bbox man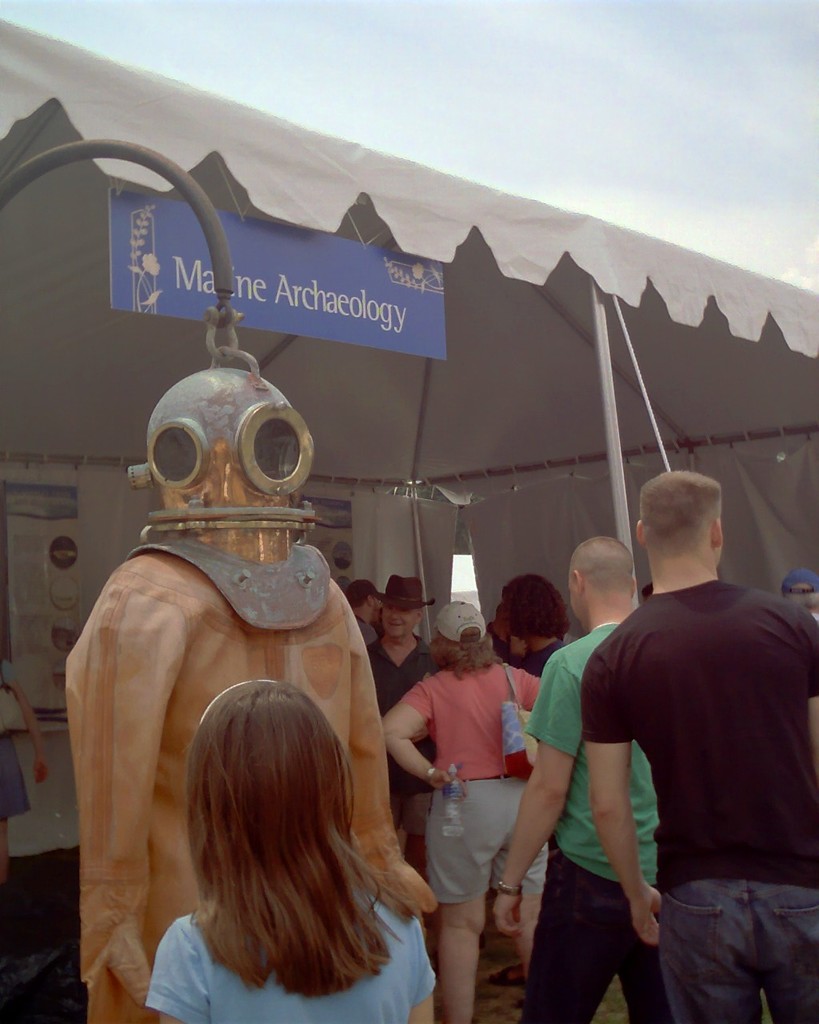
pyautogui.locateOnScreen(367, 575, 437, 882)
